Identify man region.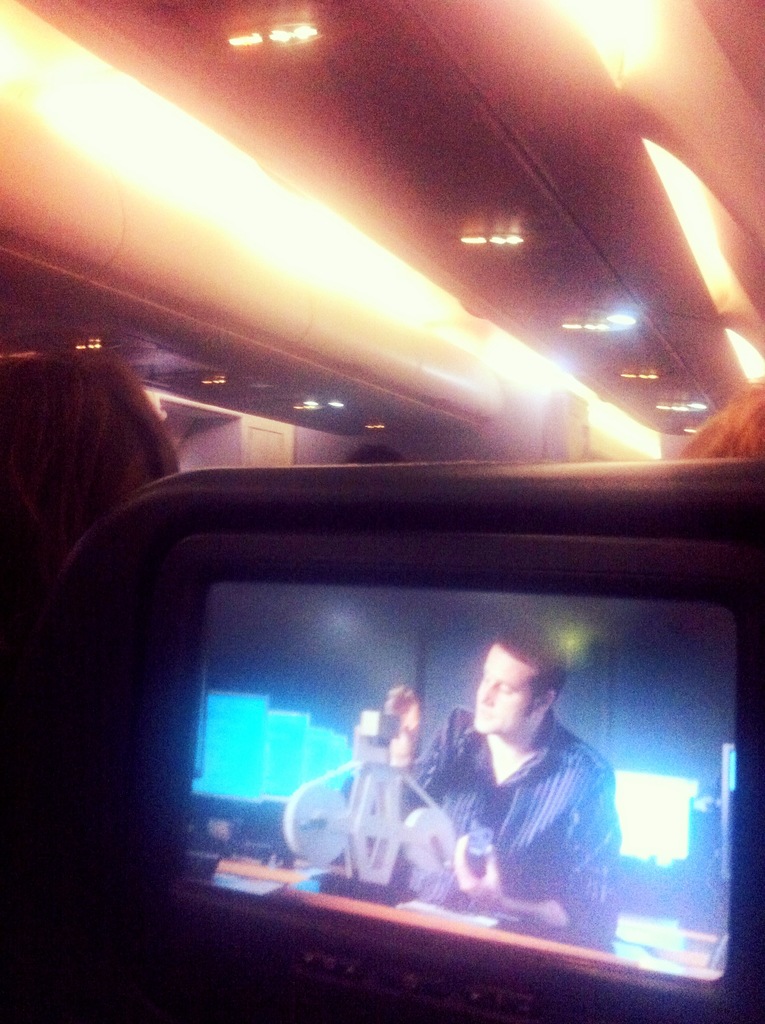
Region: (left=380, top=629, right=617, bottom=936).
